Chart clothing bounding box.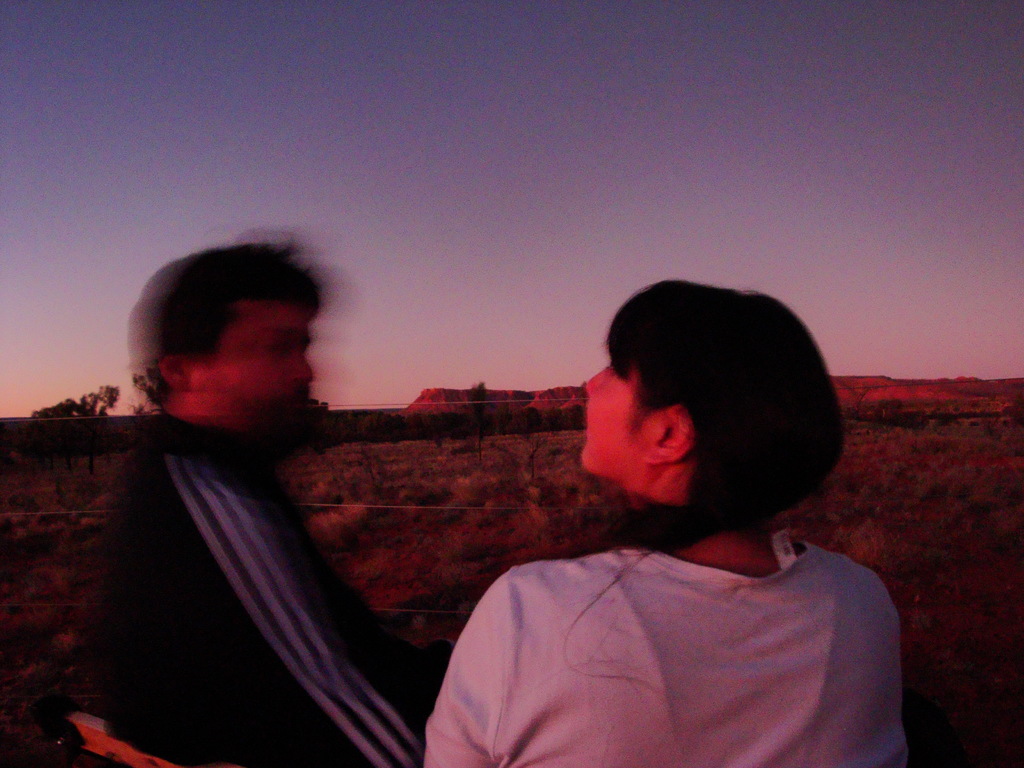
Charted: select_region(93, 306, 439, 767).
